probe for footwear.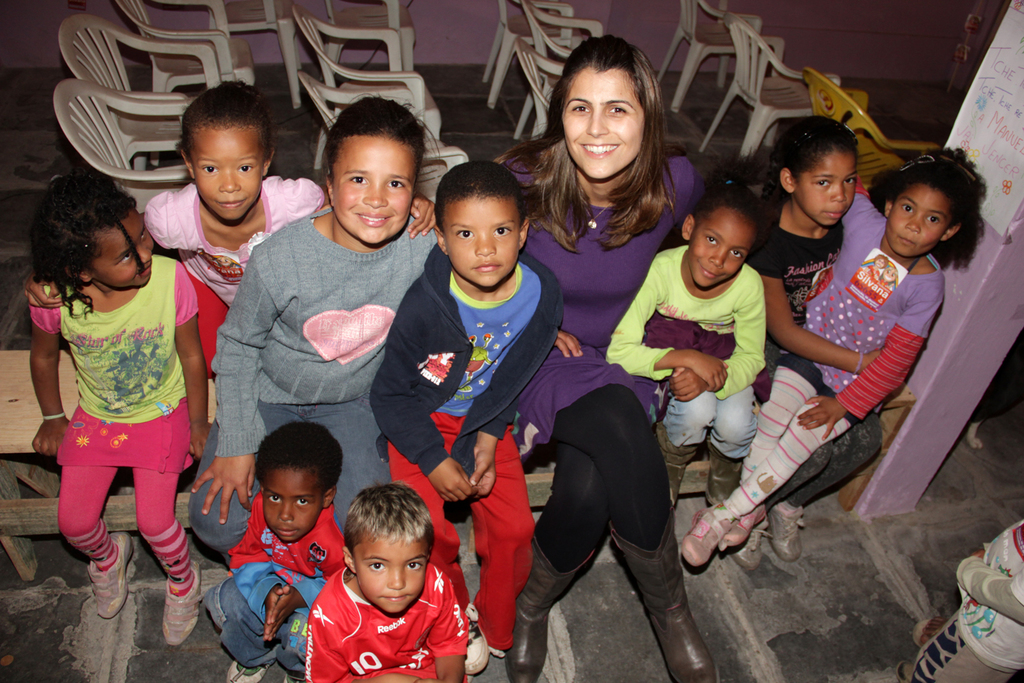
Probe result: l=504, t=527, r=598, b=682.
